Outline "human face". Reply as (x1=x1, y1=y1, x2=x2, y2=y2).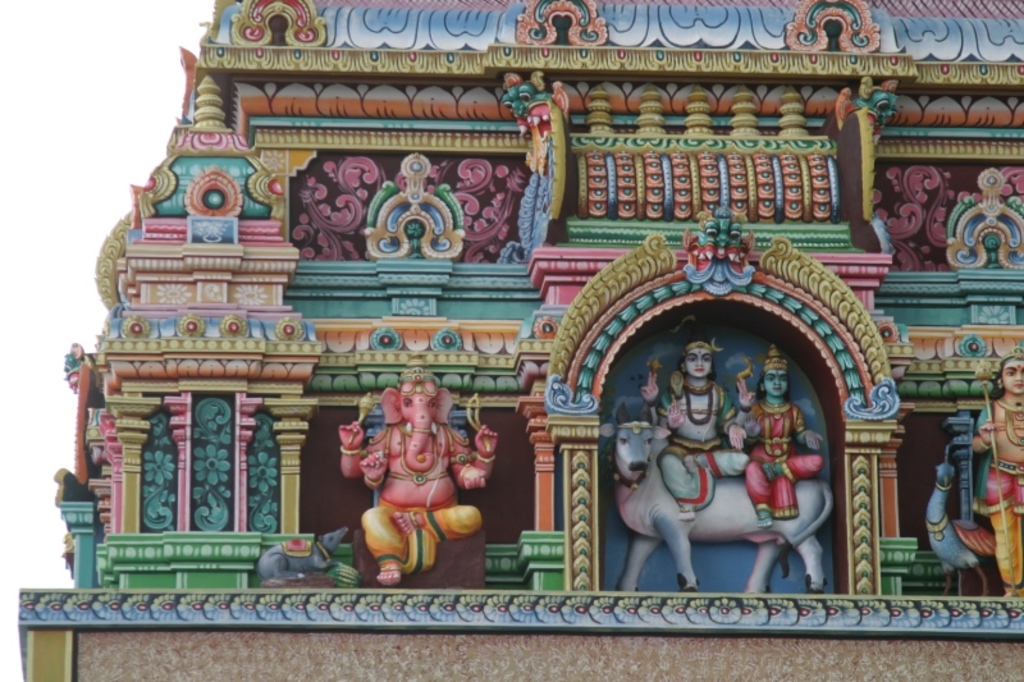
(x1=762, y1=361, x2=796, y2=400).
